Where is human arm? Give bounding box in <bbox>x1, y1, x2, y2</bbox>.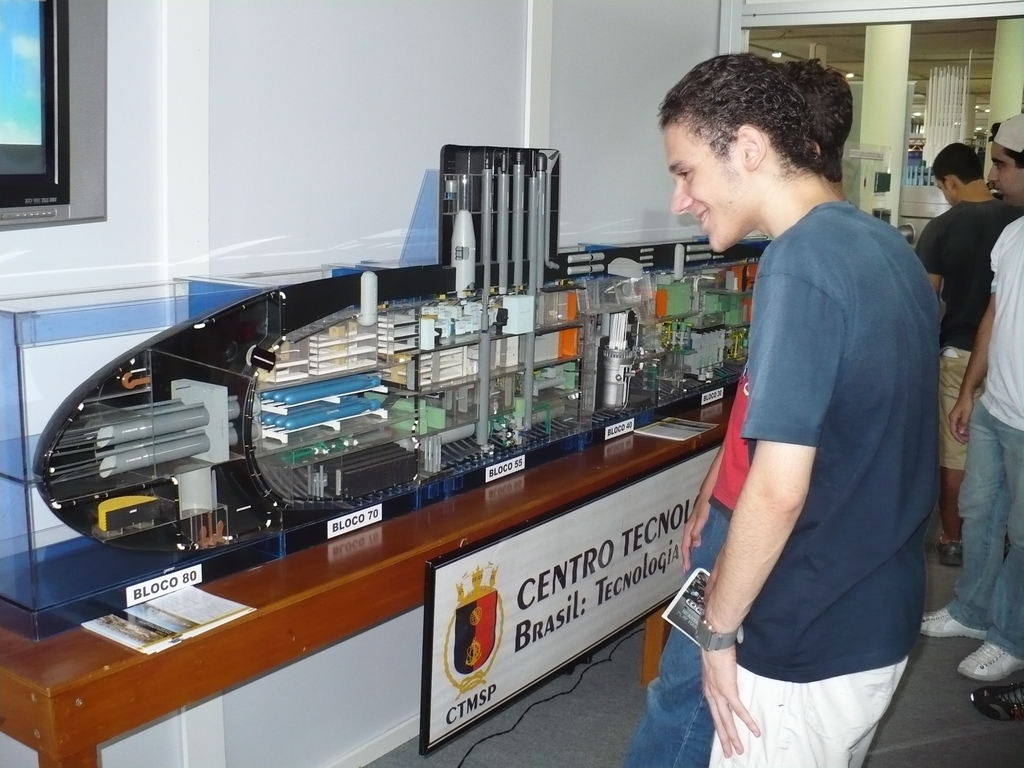
<bbox>913, 220, 947, 294</bbox>.
